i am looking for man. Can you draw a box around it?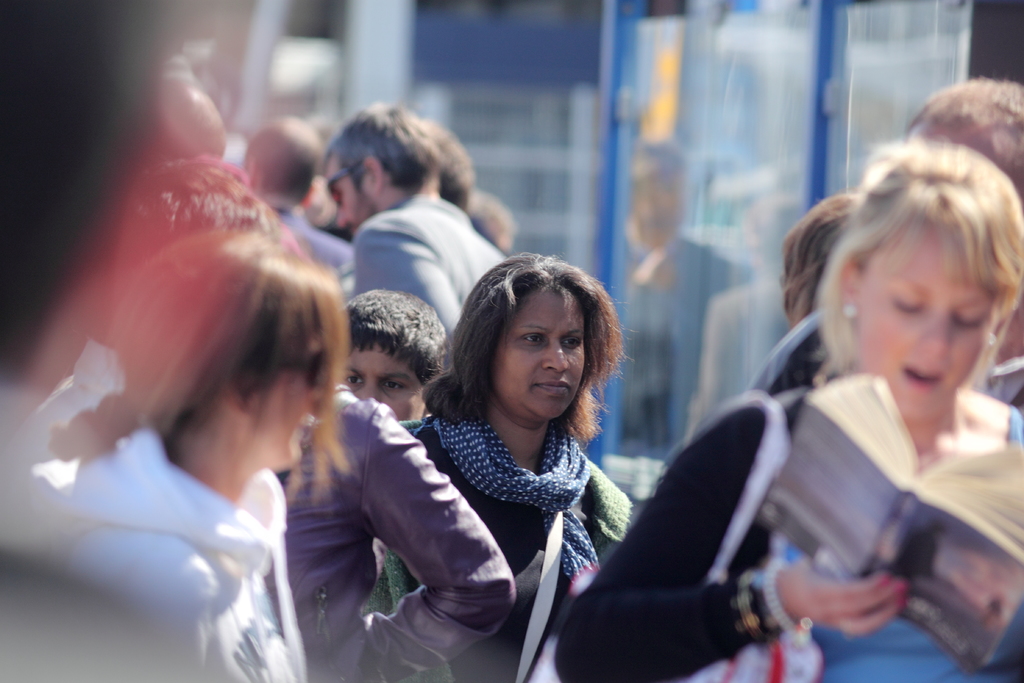
Sure, the bounding box is BBox(904, 78, 1023, 402).
